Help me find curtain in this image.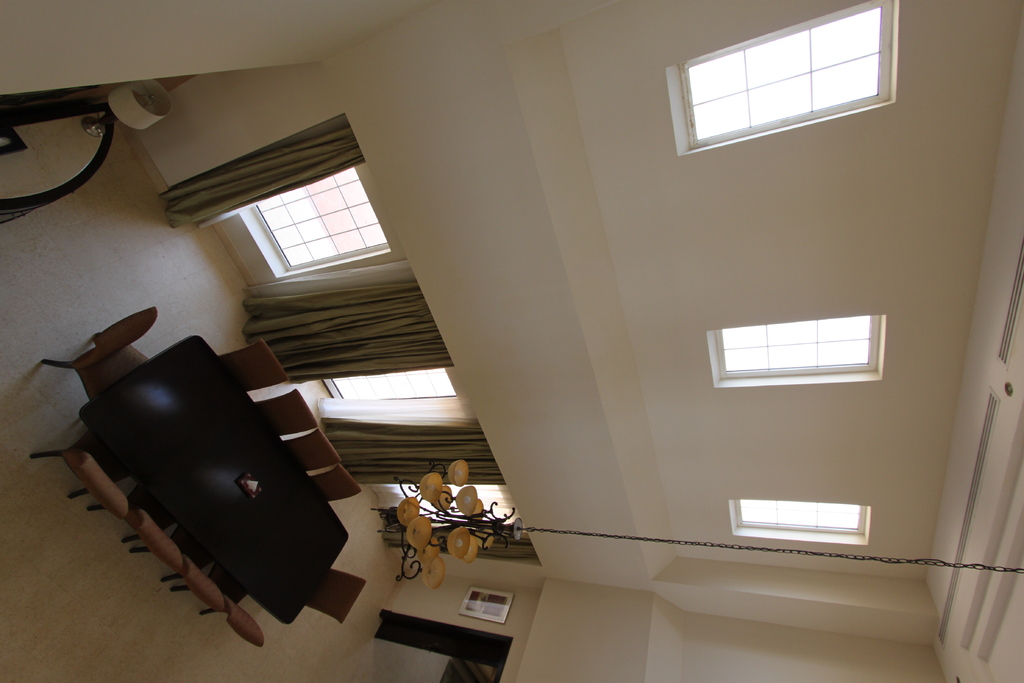
Found it: (315, 415, 504, 484).
